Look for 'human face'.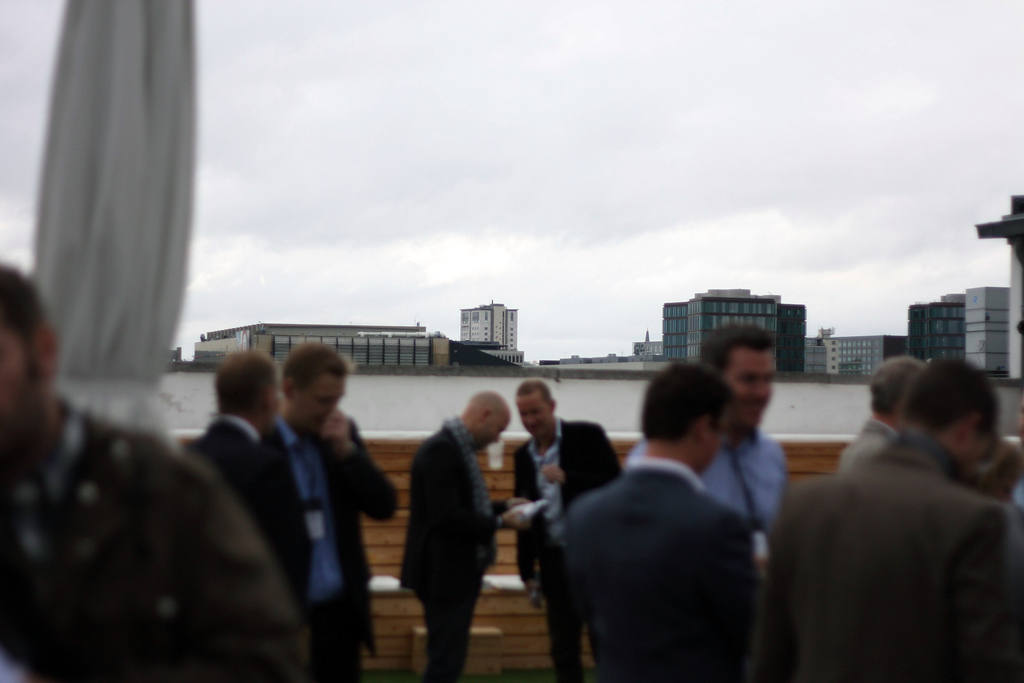
Found: [x1=726, y1=349, x2=775, y2=433].
